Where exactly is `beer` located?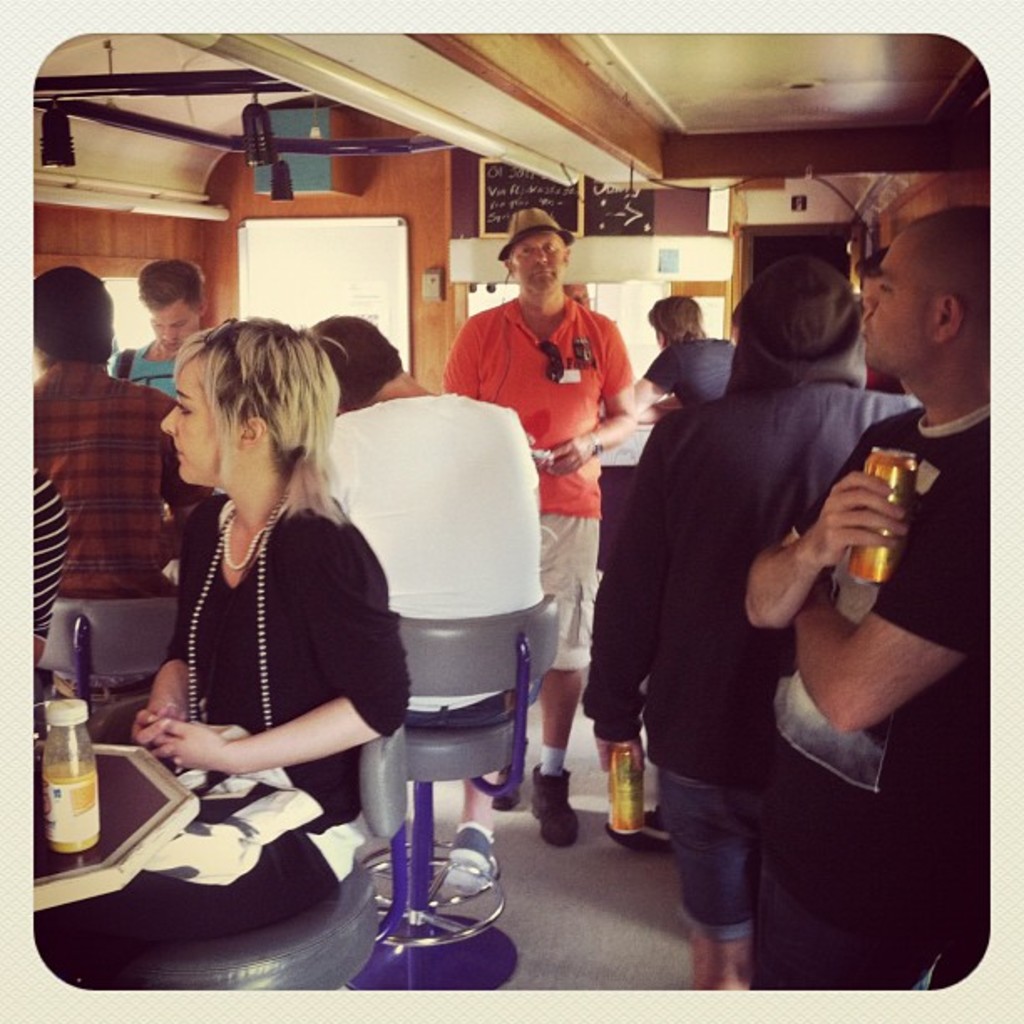
Its bounding box is pyautogui.locateOnScreen(847, 445, 917, 582).
